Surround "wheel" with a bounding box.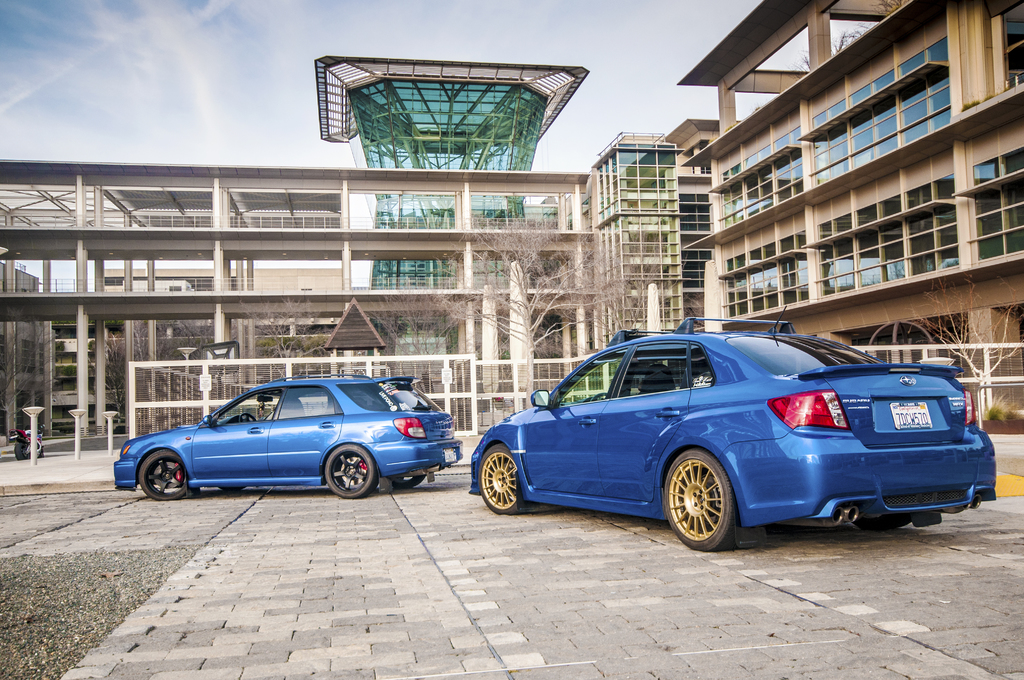
<box>239,412,257,422</box>.
